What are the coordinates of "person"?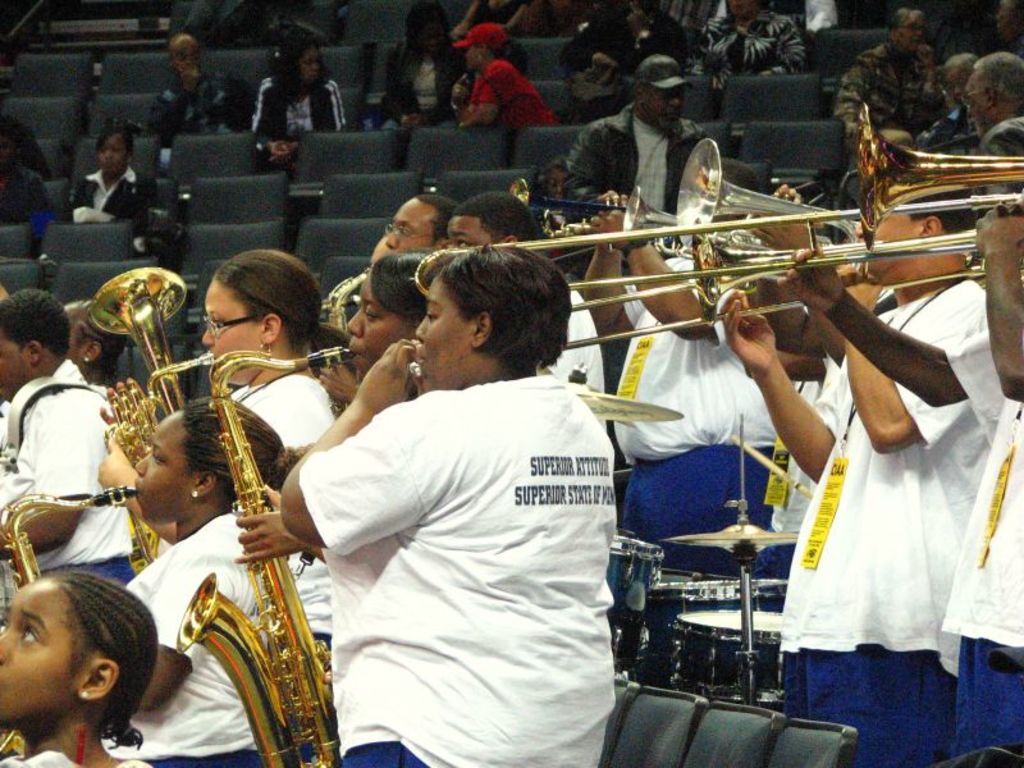
box=[443, 189, 609, 435].
